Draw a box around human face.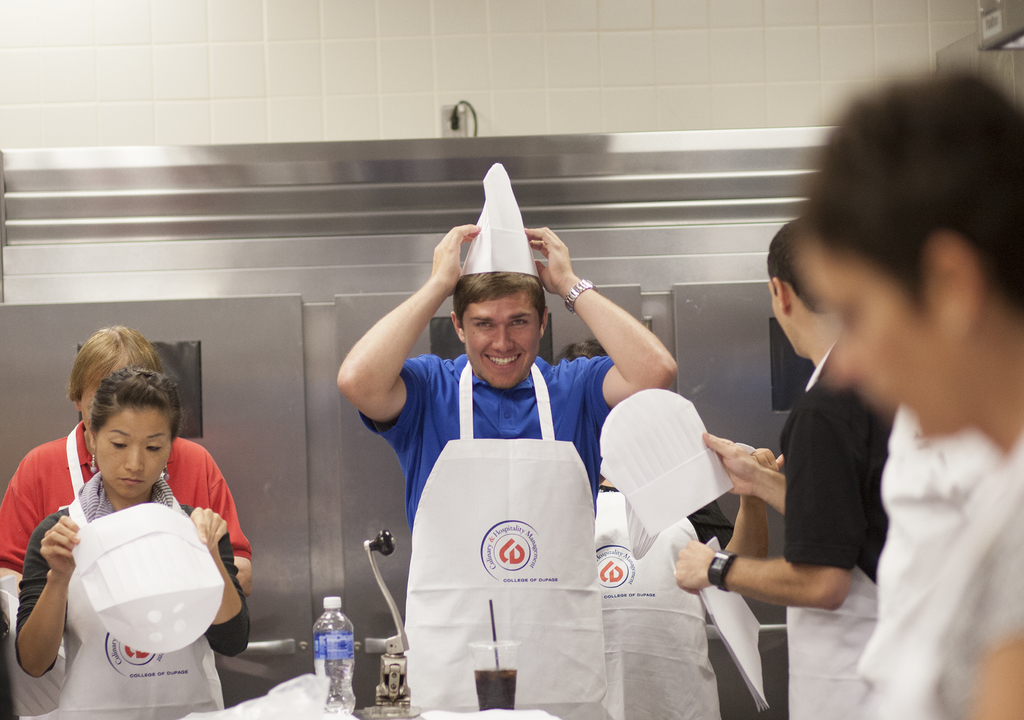
bbox(769, 288, 794, 355).
